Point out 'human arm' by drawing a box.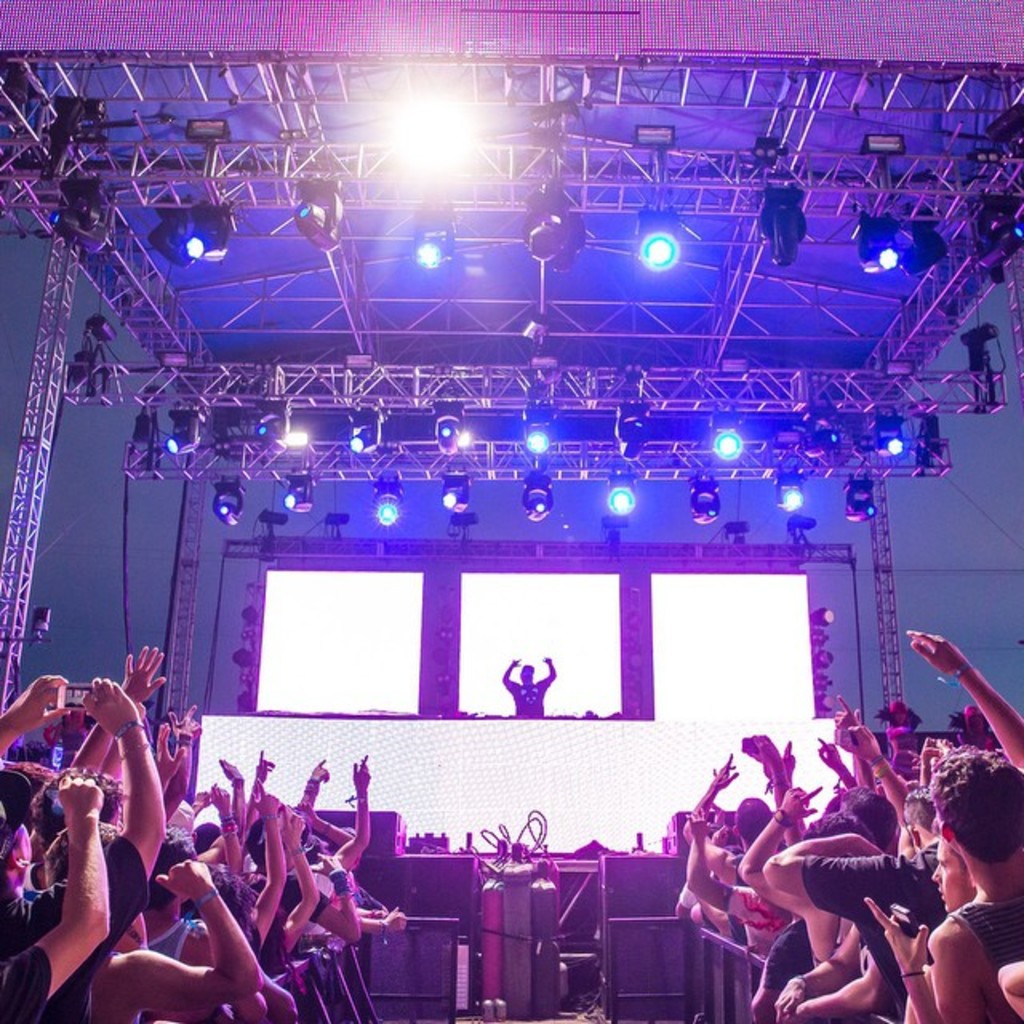
rect(363, 902, 406, 939).
